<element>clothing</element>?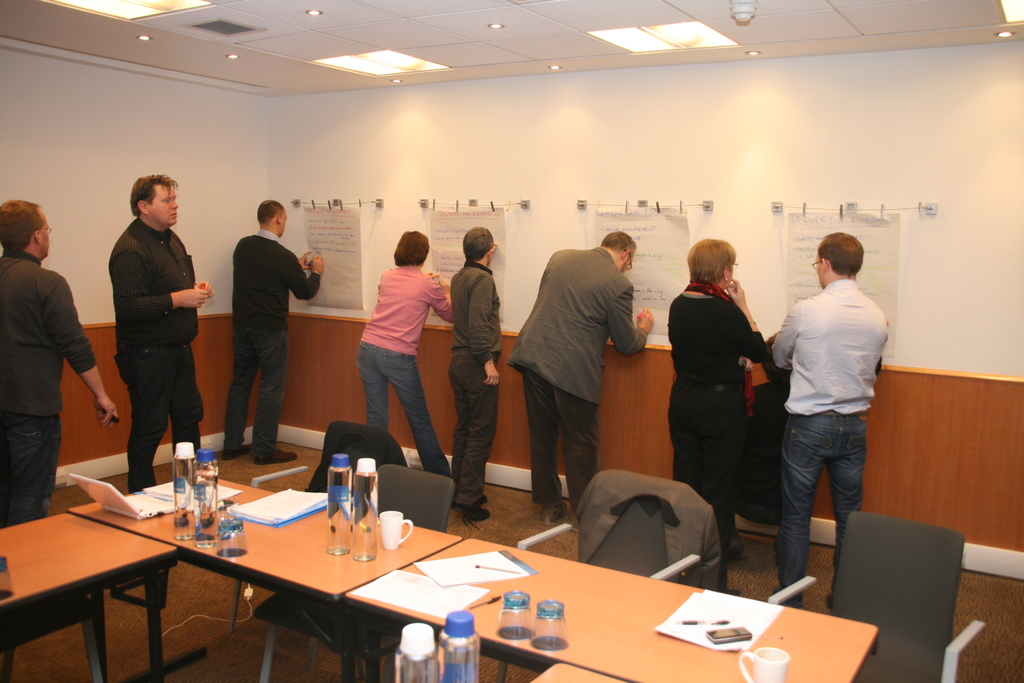
l=508, t=245, r=647, b=508
